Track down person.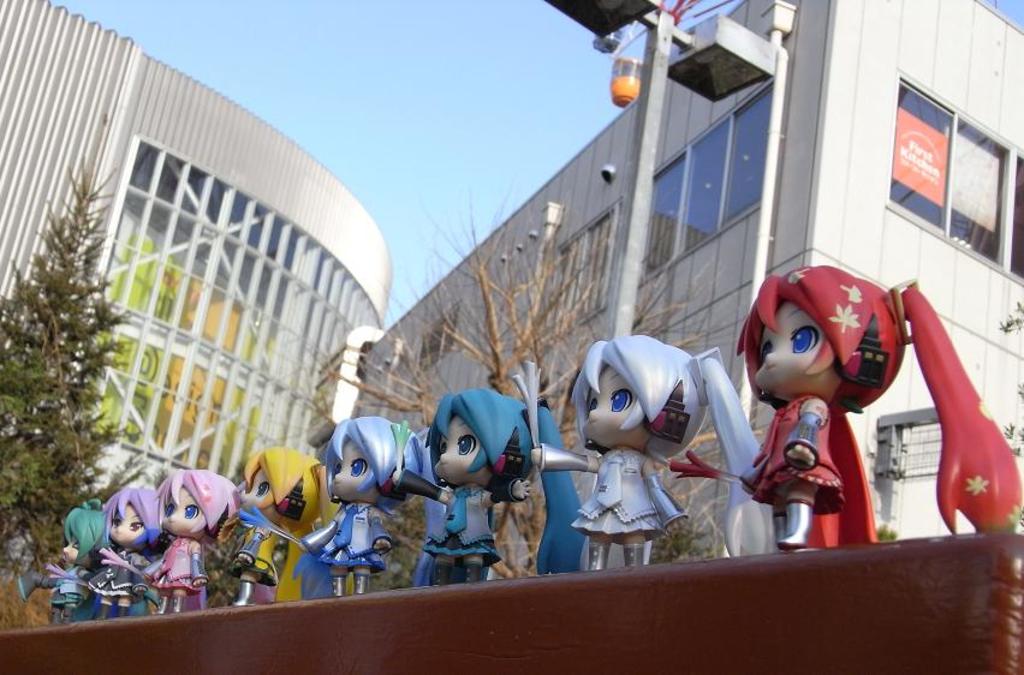
Tracked to x1=23 y1=506 x2=112 y2=627.
